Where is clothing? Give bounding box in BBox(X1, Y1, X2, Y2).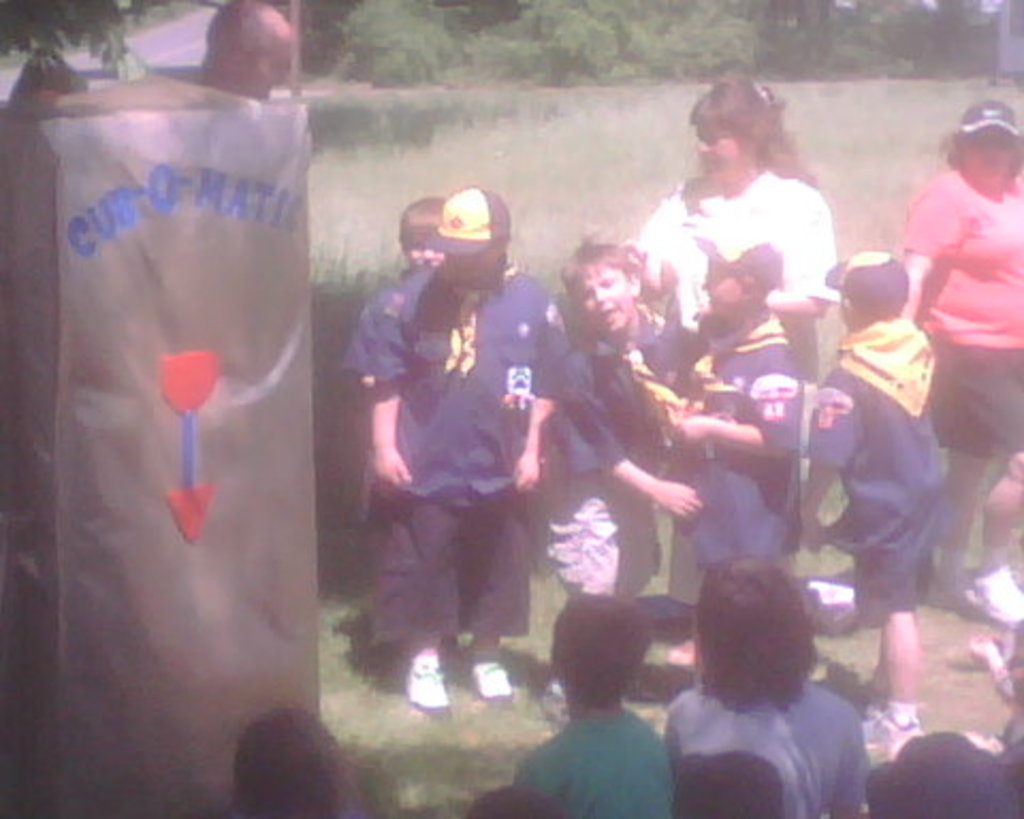
BBox(550, 303, 676, 597).
